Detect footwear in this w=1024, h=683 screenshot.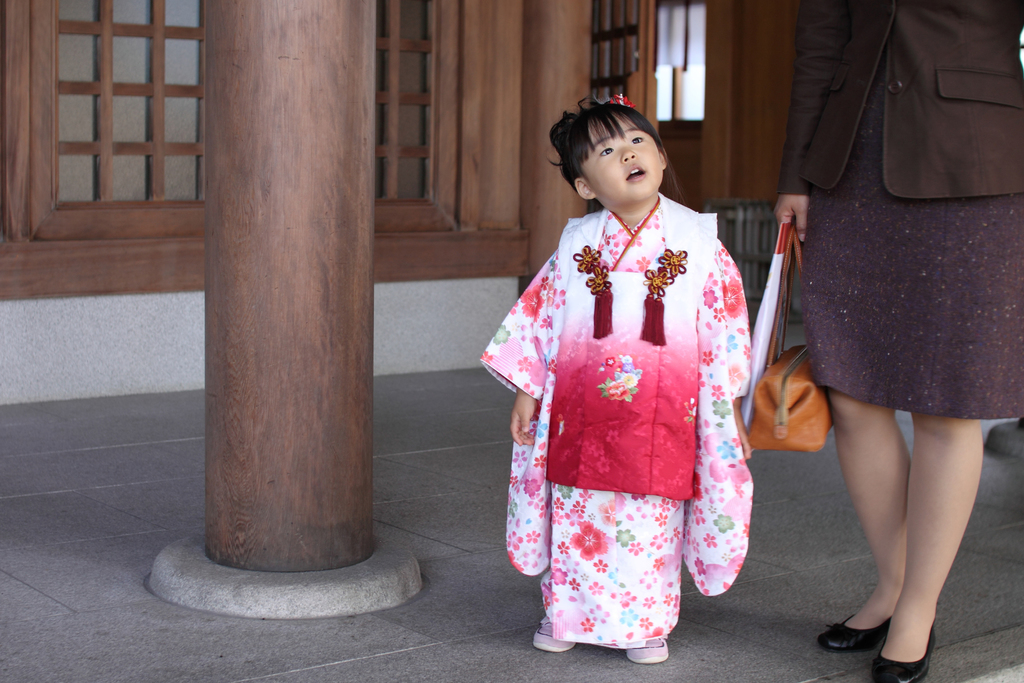
Detection: [869,623,932,682].
